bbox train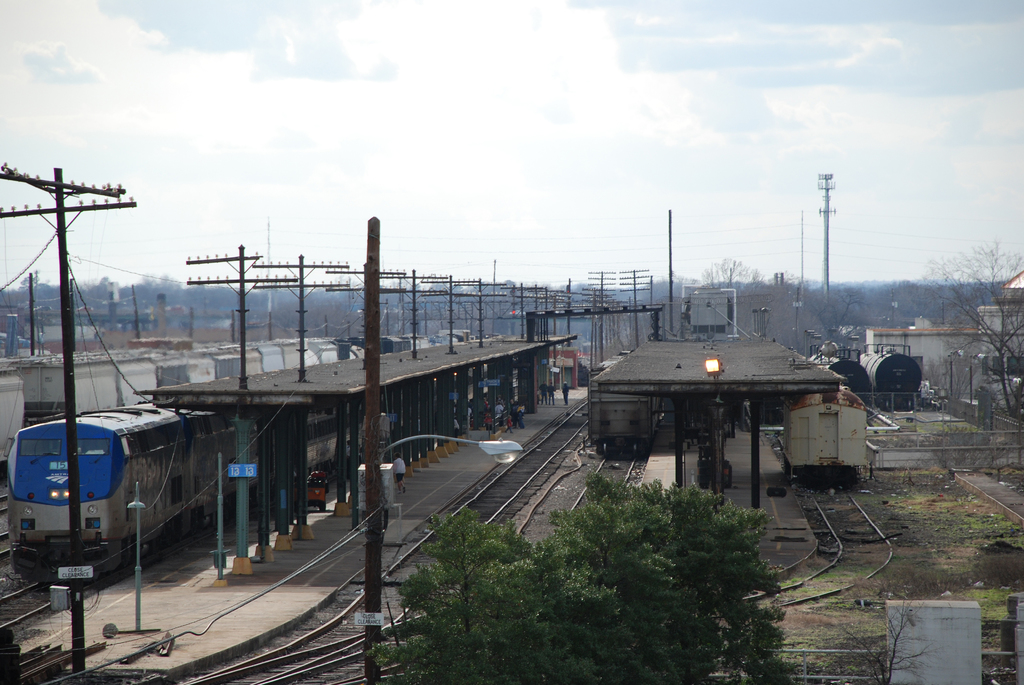
BBox(778, 381, 869, 486)
